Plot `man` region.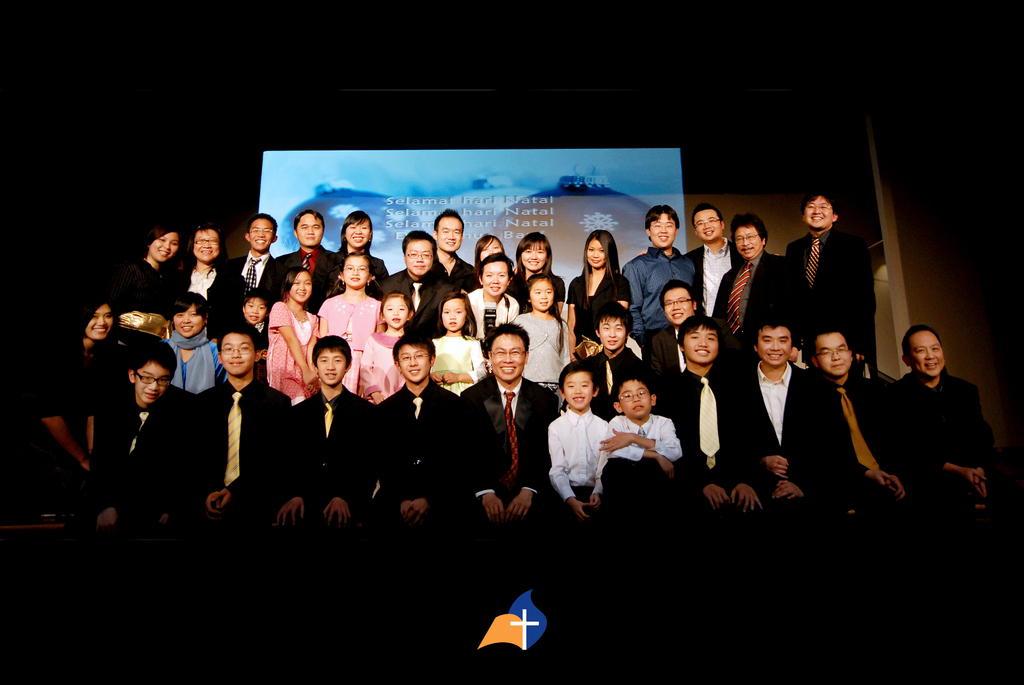
Plotted at bbox=[429, 205, 481, 295].
